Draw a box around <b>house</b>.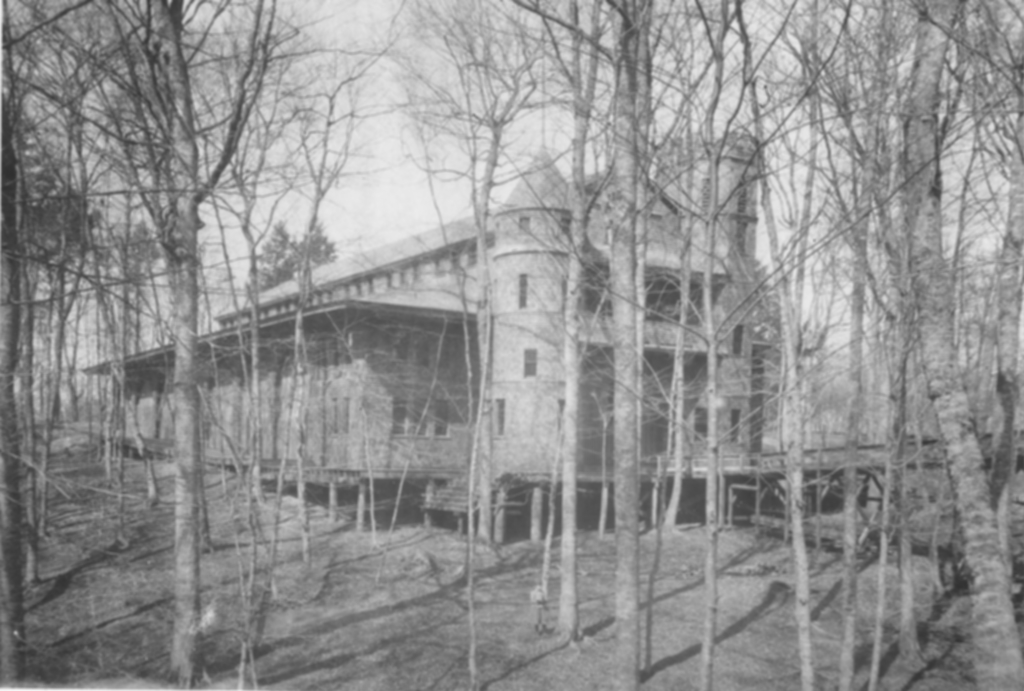
detection(80, 127, 779, 529).
